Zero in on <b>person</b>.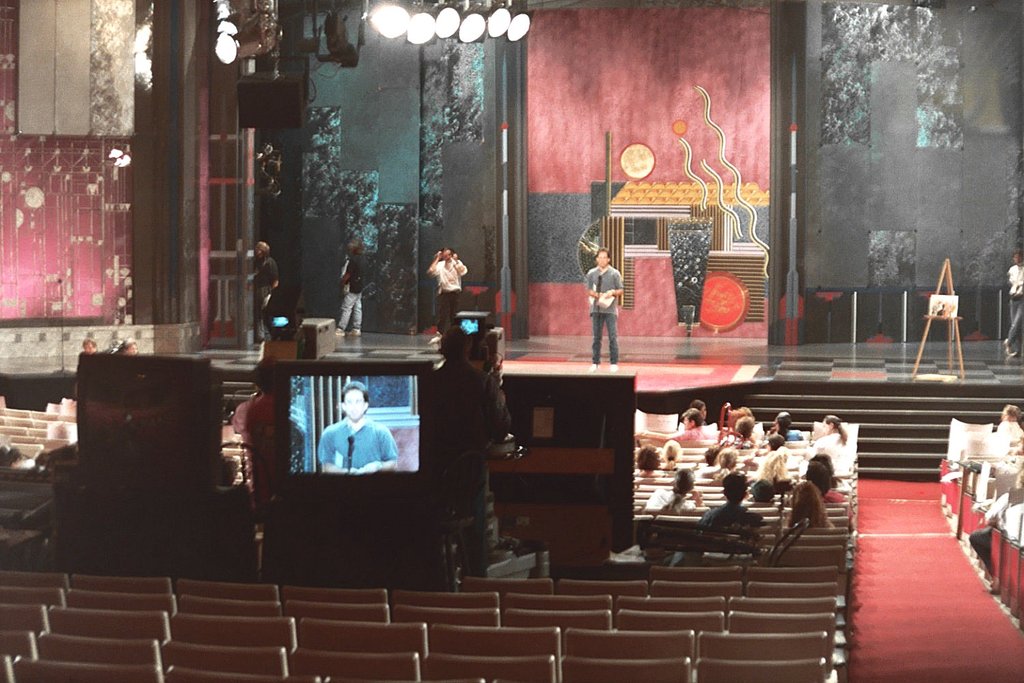
Zeroed in: 734, 421, 747, 451.
